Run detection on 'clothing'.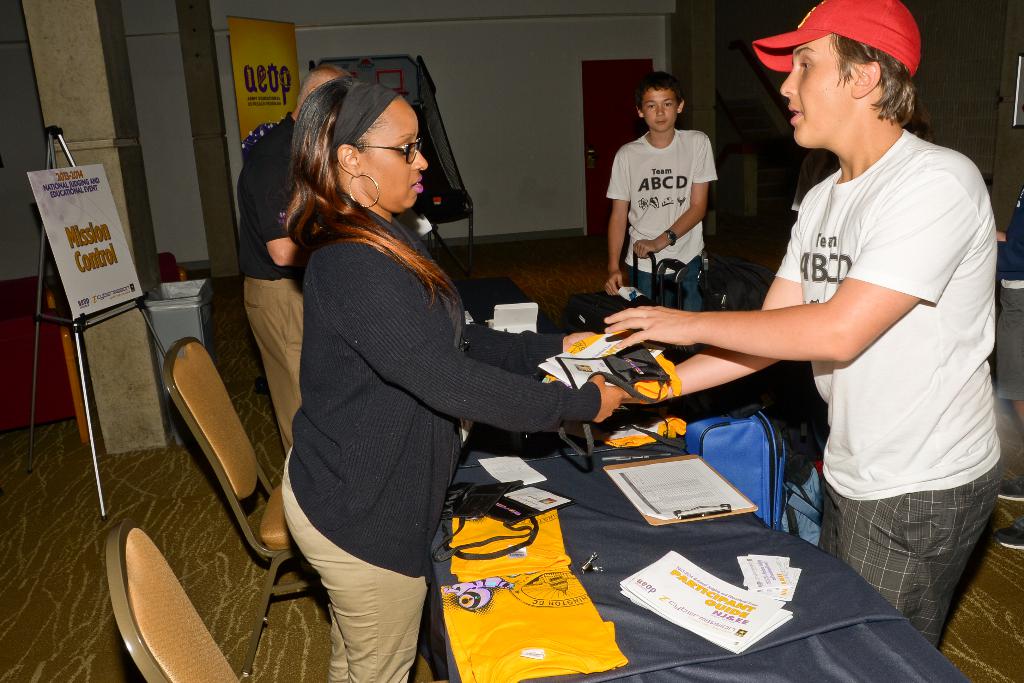
Result: select_region(607, 128, 716, 353).
